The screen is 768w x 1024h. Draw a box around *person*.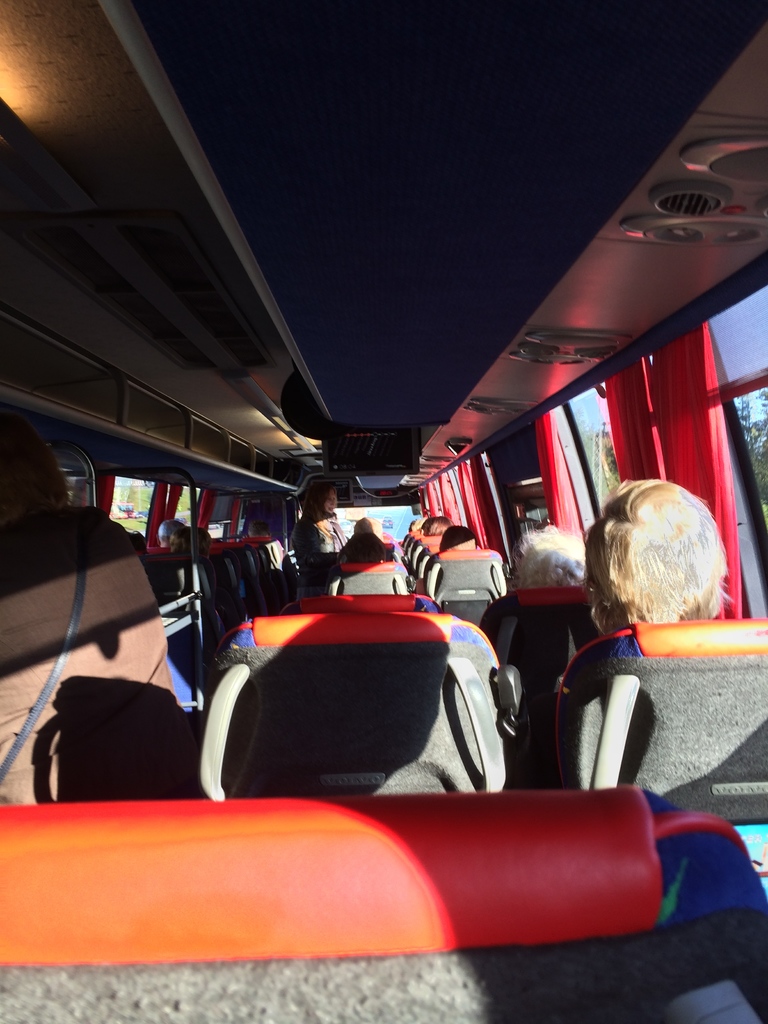
detection(502, 520, 583, 592).
